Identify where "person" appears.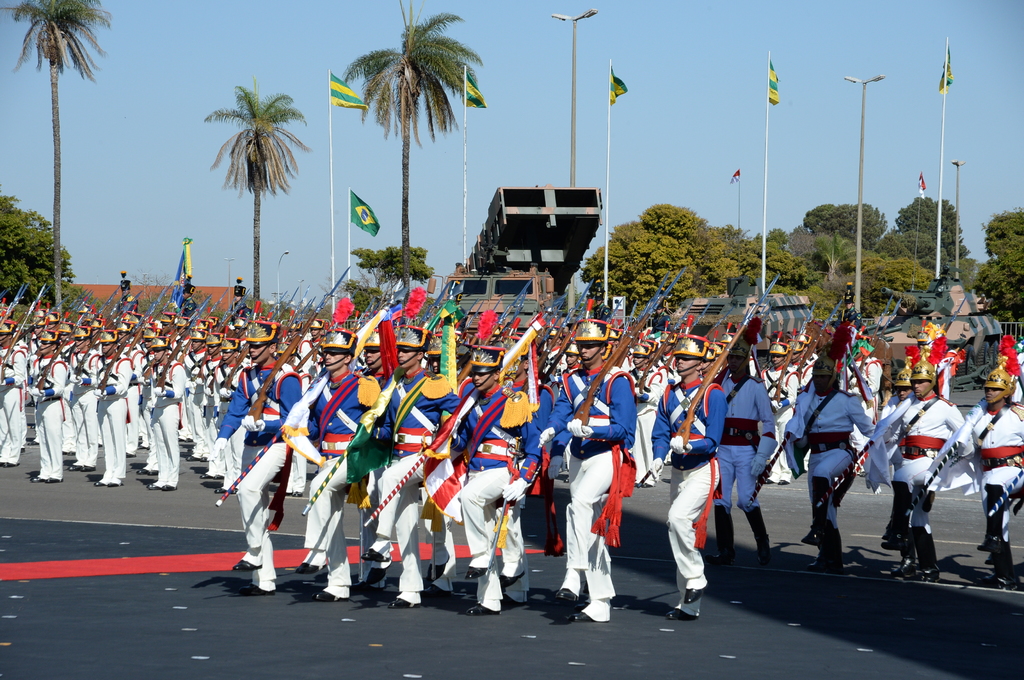
Appears at [left=205, top=319, right=302, bottom=597].
